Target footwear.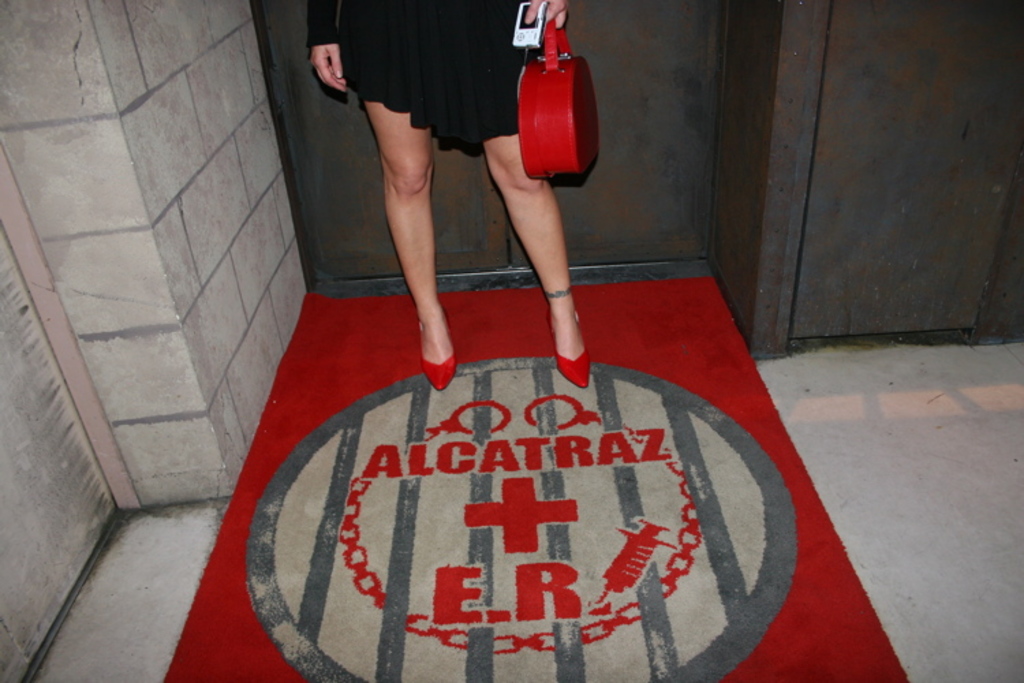
Target region: pyautogui.locateOnScreen(421, 311, 457, 391).
